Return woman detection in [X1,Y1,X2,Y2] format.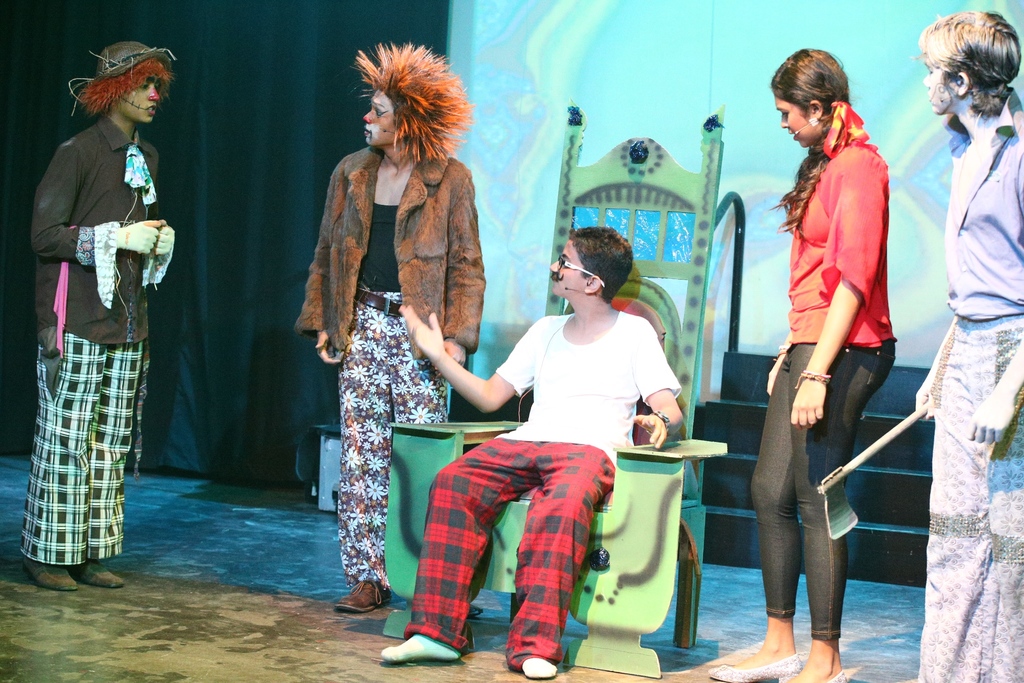
[289,36,492,625].
